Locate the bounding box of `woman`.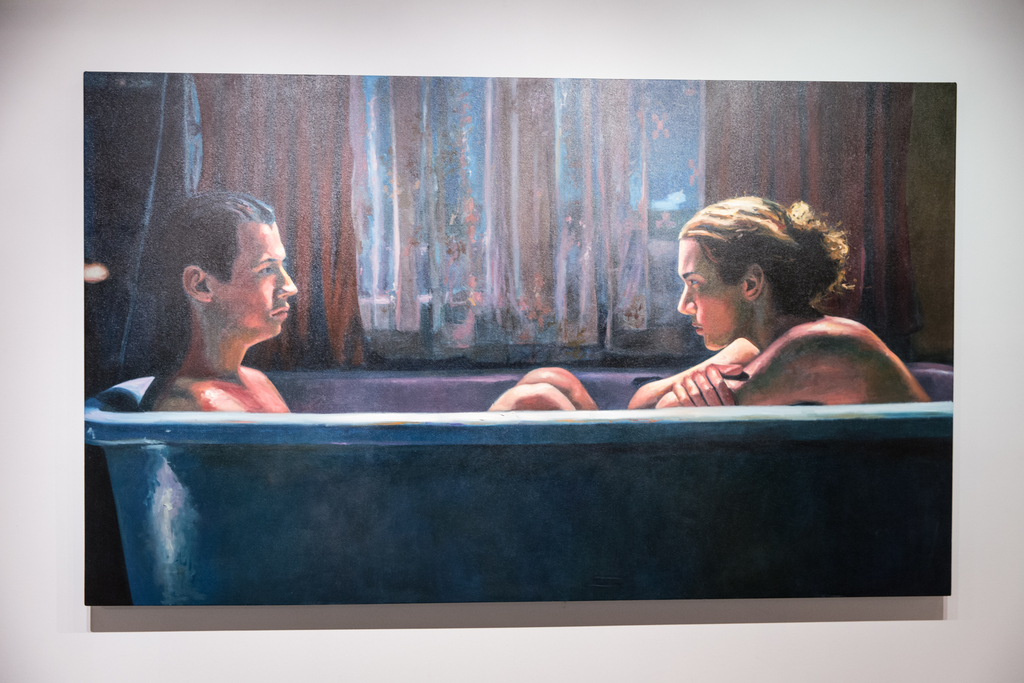
Bounding box: rect(625, 181, 943, 416).
